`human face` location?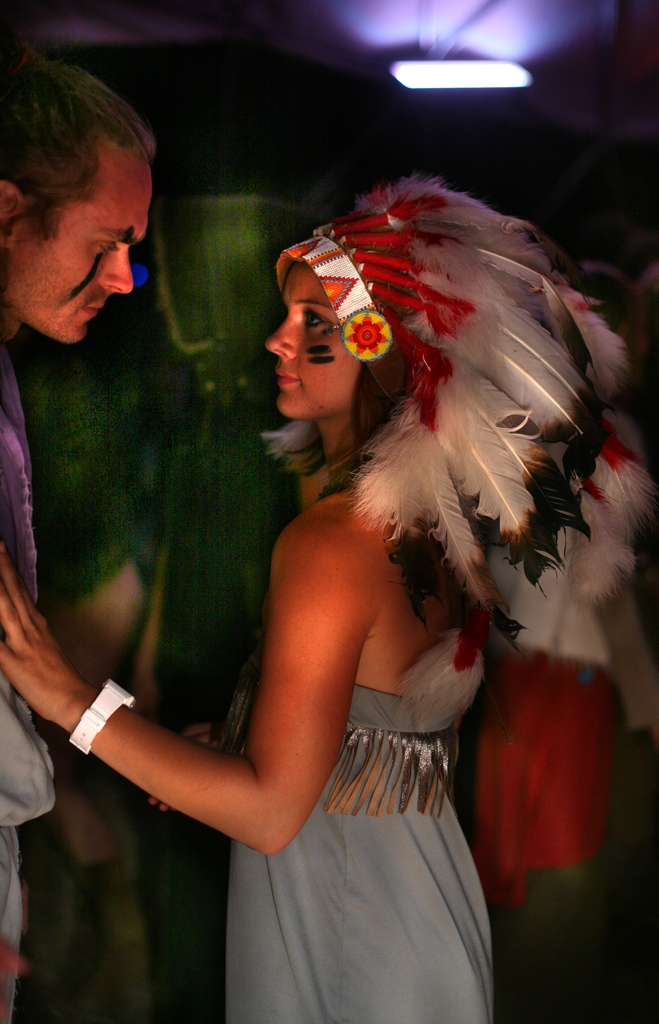
{"x1": 4, "y1": 140, "x2": 149, "y2": 344}
